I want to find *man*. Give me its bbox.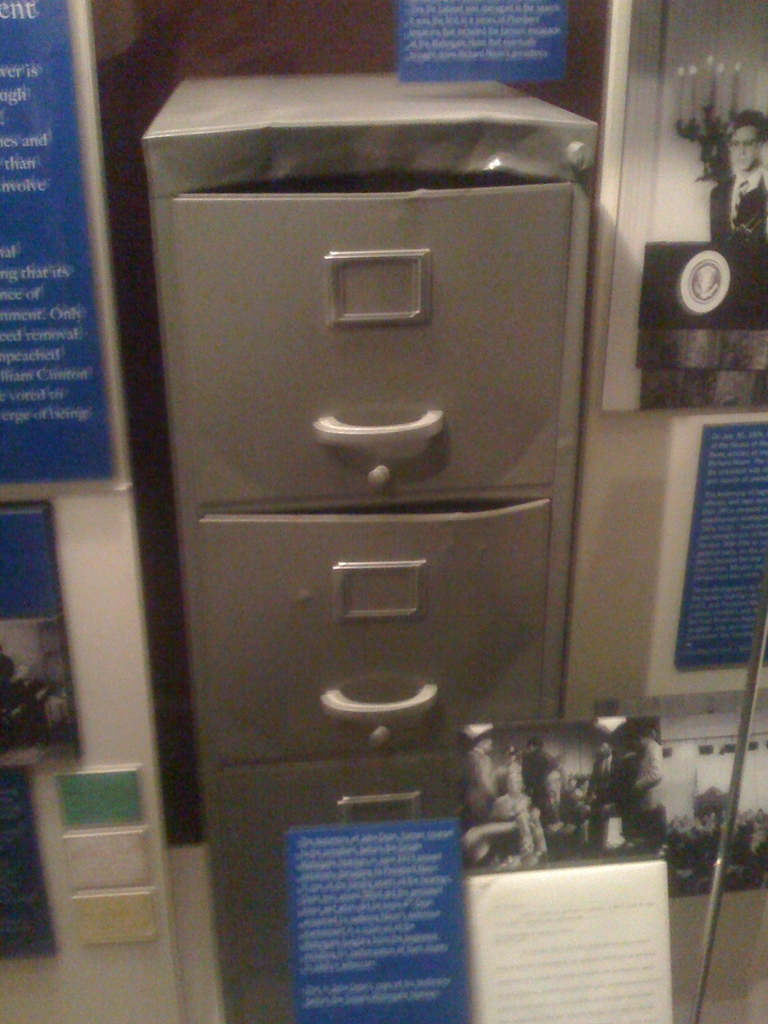
[495, 770, 551, 863].
